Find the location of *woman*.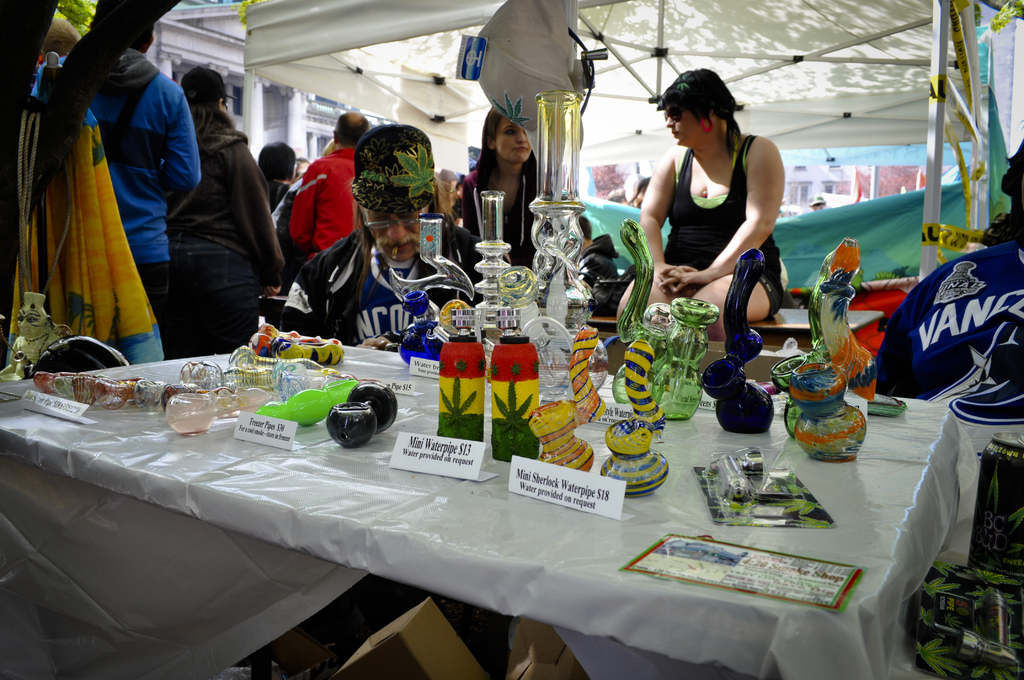
Location: locate(458, 104, 551, 268).
